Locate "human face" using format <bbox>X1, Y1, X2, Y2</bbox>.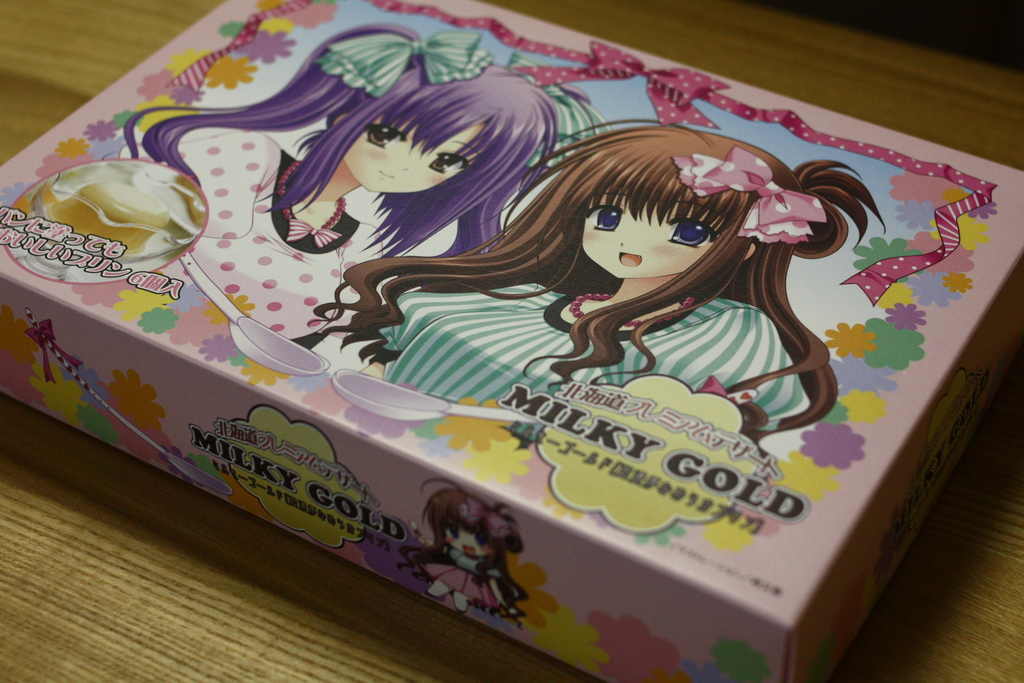
<bbox>344, 121, 489, 195</bbox>.
